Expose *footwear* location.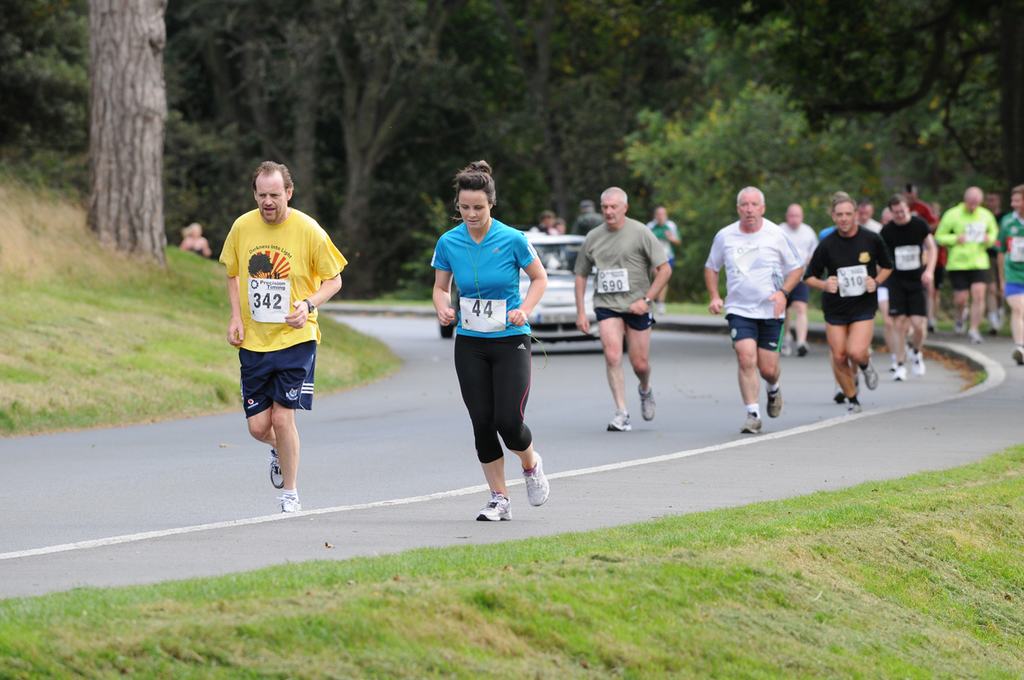
Exposed at bbox=(890, 353, 899, 366).
